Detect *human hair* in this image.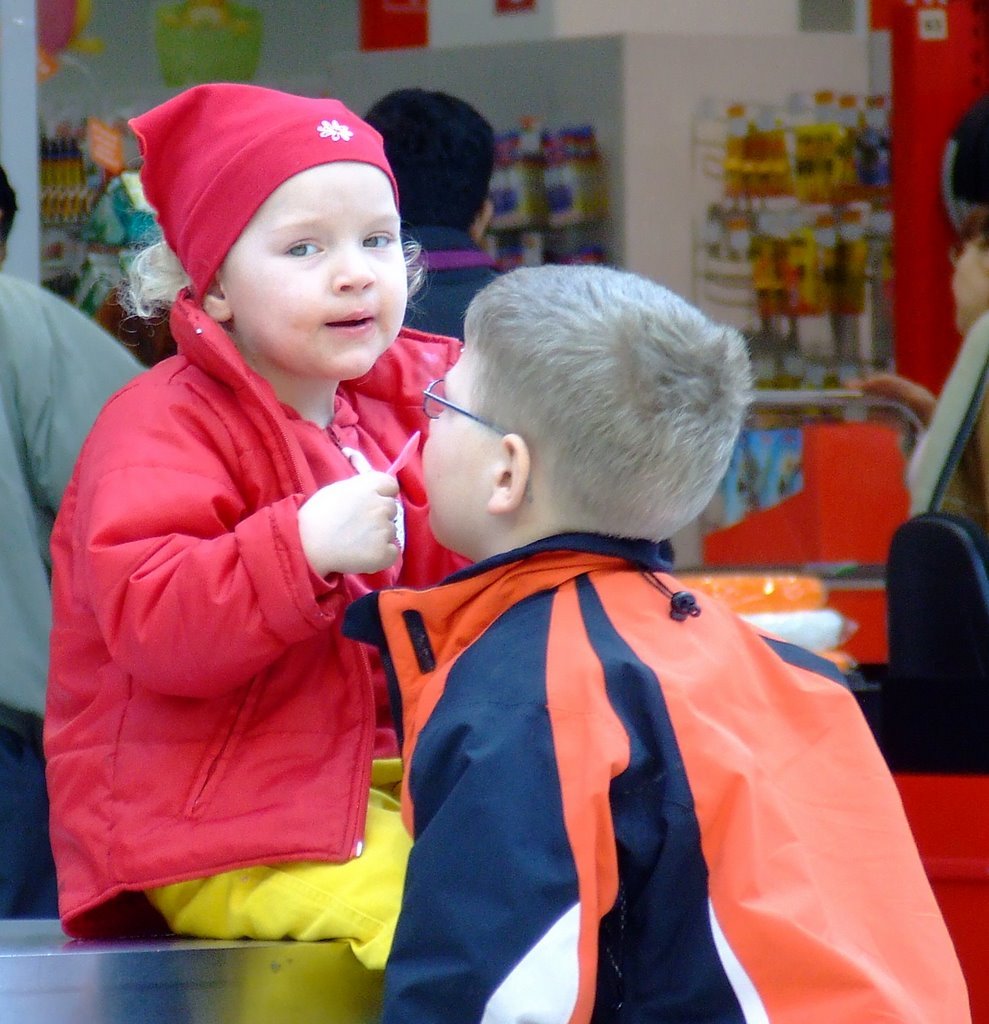
Detection: box=[0, 165, 19, 245].
